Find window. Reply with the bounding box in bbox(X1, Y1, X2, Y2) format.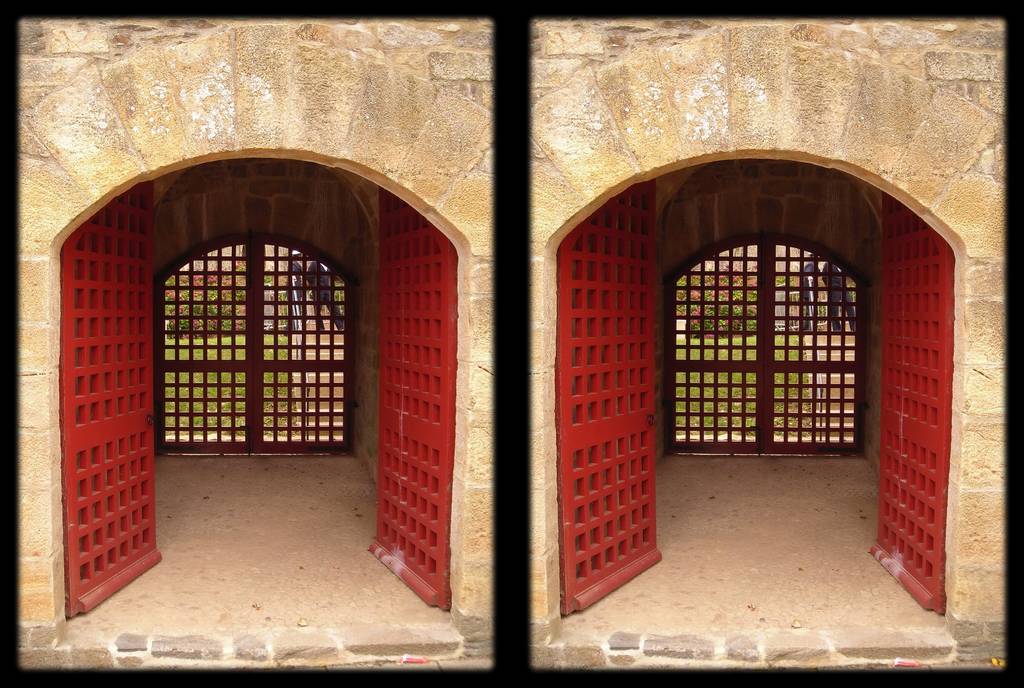
bbox(662, 241, 861, 462).
